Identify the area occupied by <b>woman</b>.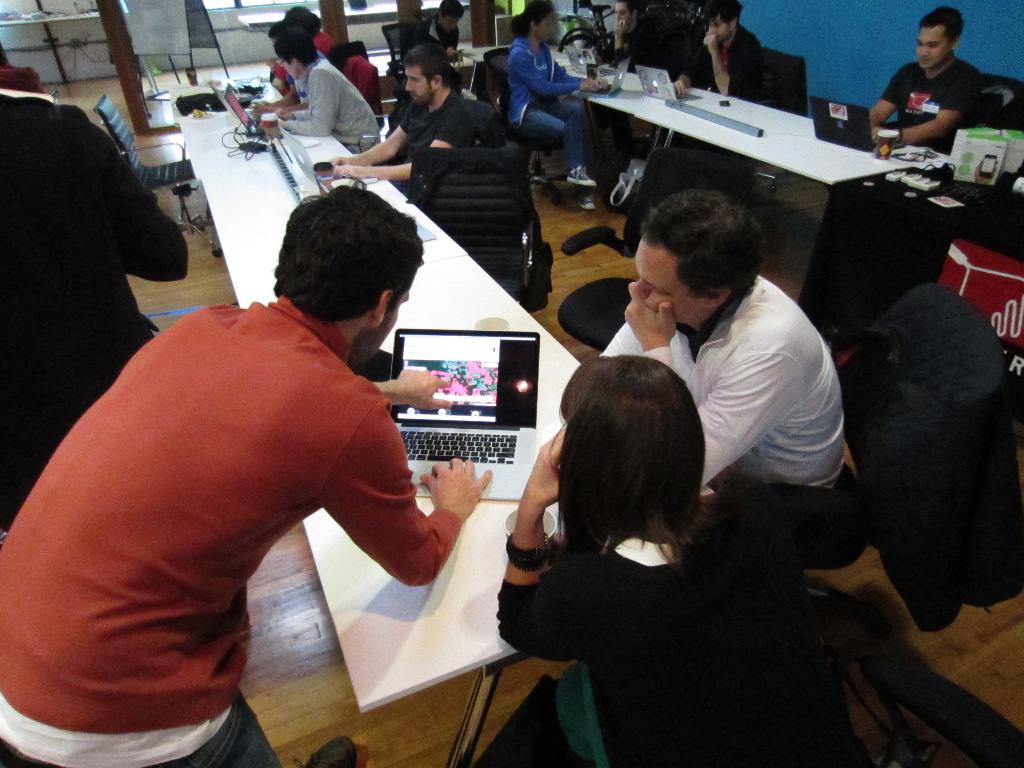
Area: BBox(505, 0, 609, 211).
